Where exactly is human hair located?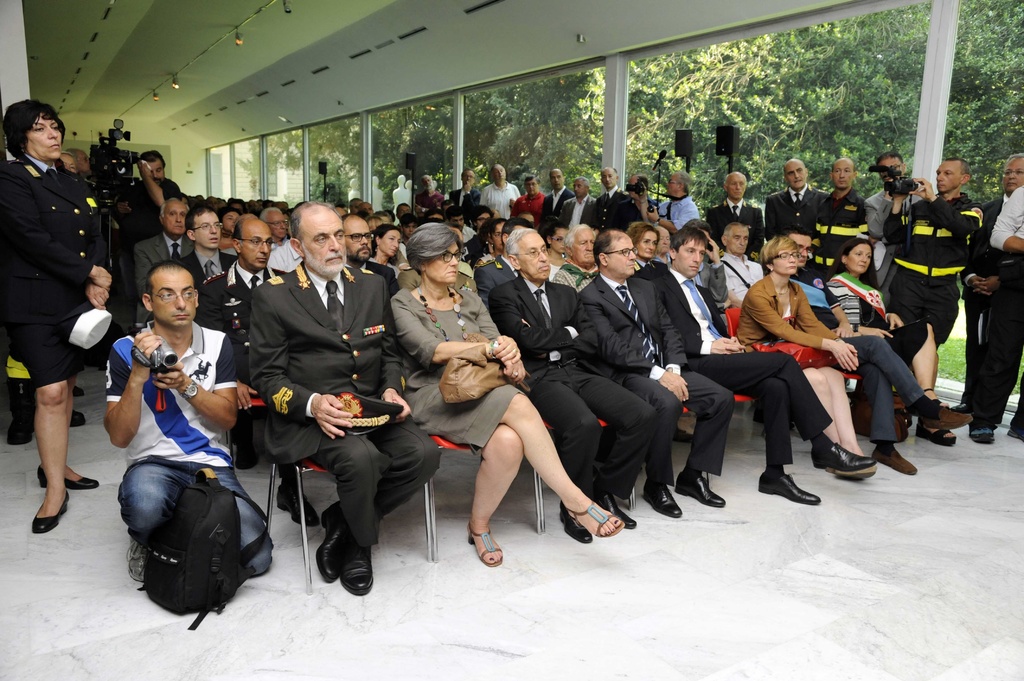
Its bounding box is bbox=(757, 236, 797, 261).
